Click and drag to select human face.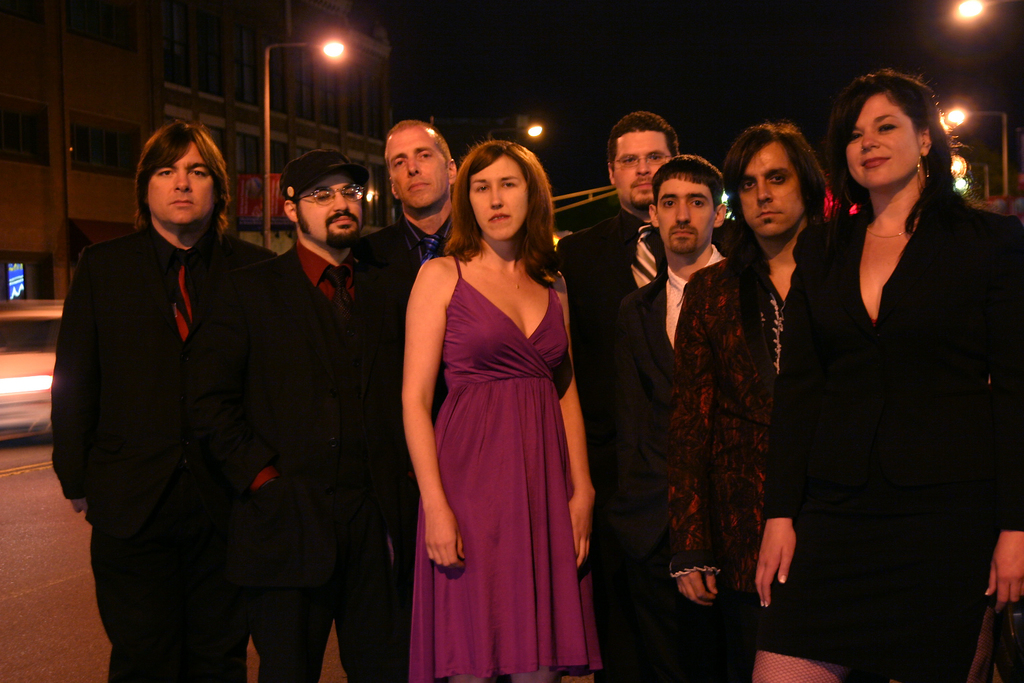
Selection: (297,177,361,241).
